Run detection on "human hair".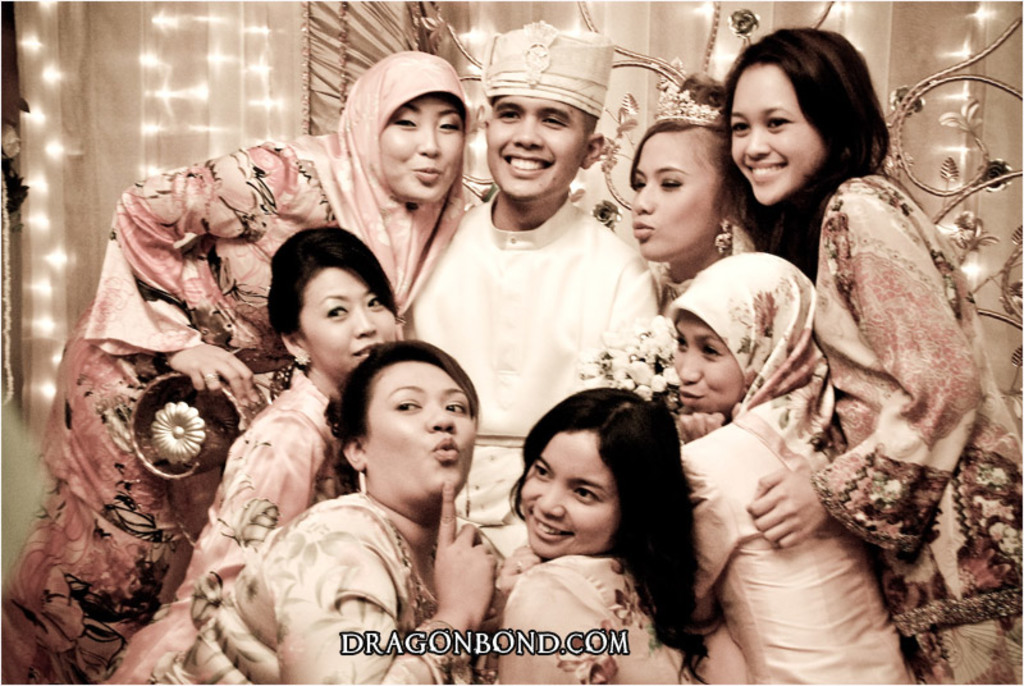
Result: (left=268, top=224, right=398, bottom=346).
